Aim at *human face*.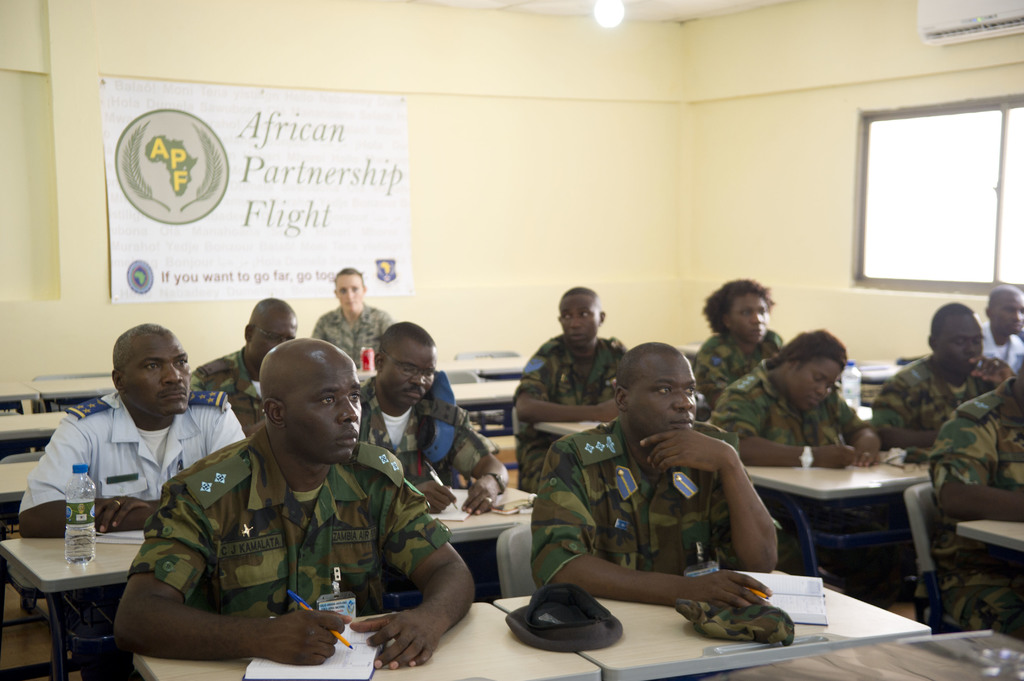
Aimed at bbox=[333, 275, 362, 312].
